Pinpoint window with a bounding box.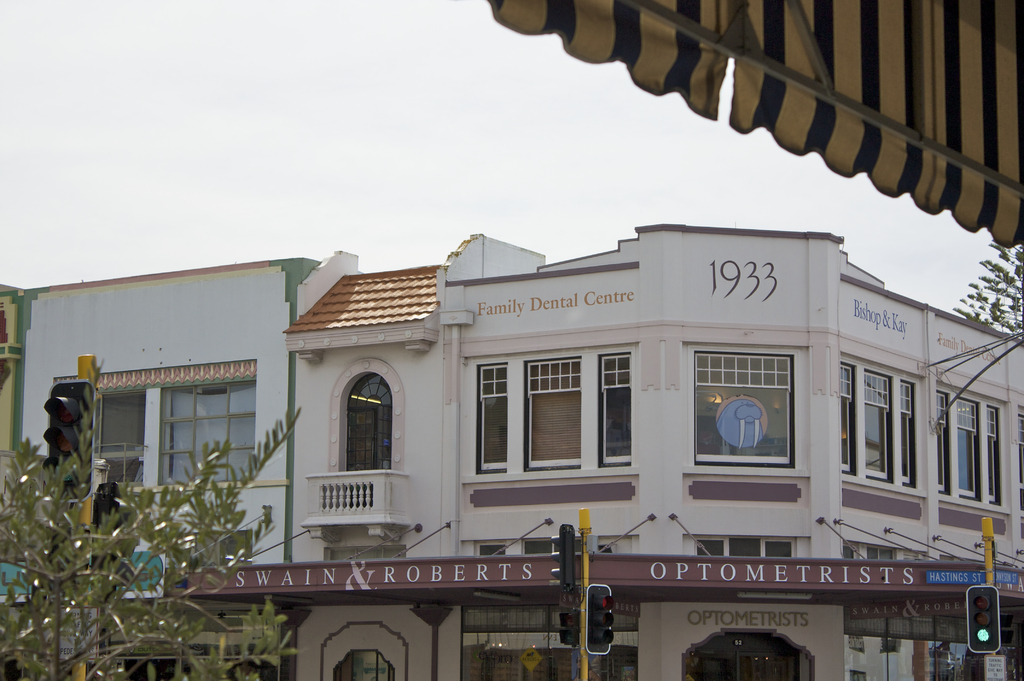
895,379,920,491.
